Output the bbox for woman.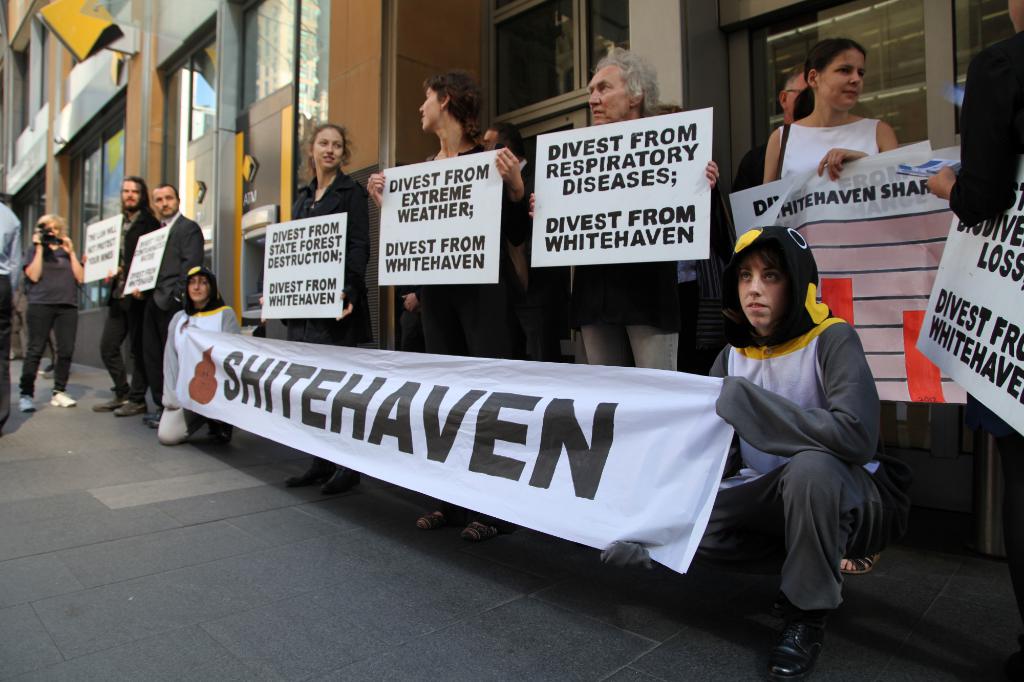
(left=607, top=229, right=891, bottom=679).
